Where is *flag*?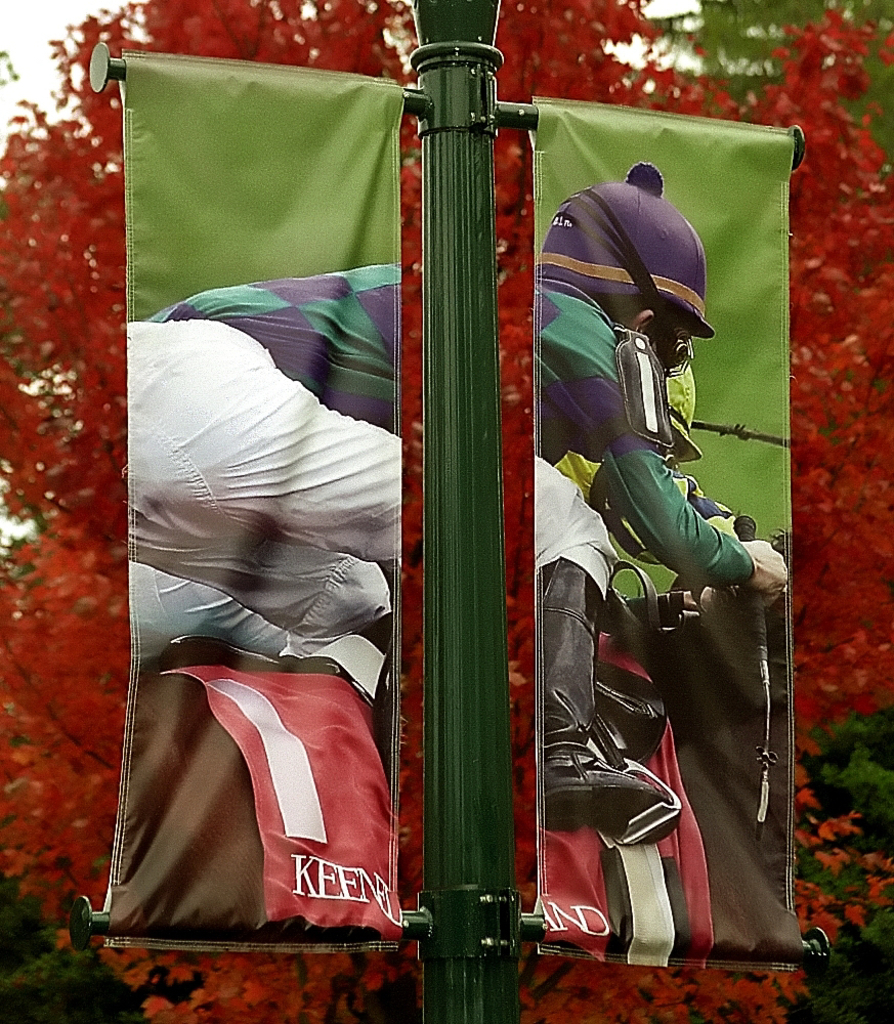
pyautogui.locateOnScreen(511, 628, 722, 972).
